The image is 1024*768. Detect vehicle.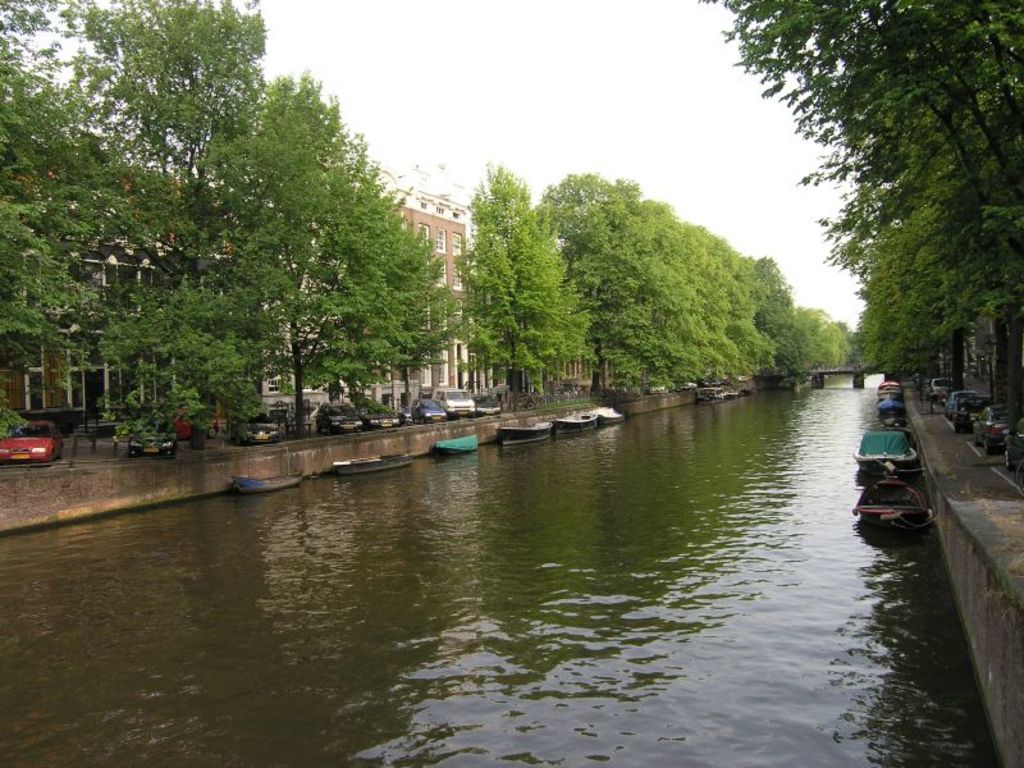
Detection: bbox=(233, 471, 300, 494).
